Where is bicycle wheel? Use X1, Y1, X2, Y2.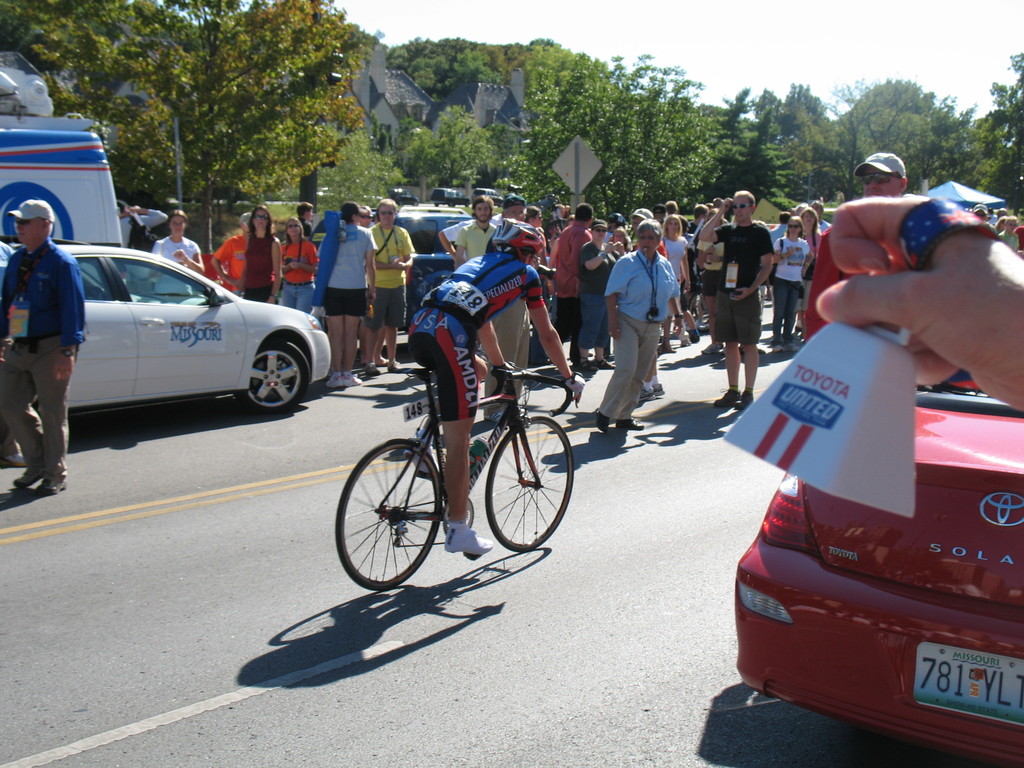
485, 418, 571, 549.
